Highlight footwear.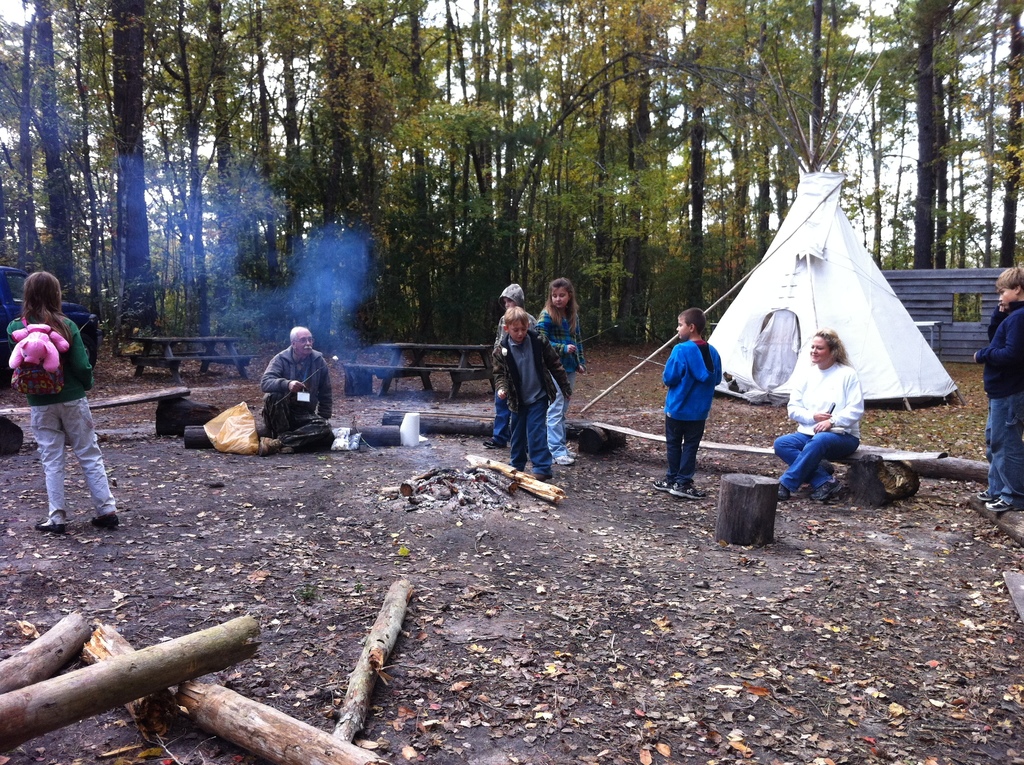
Highlighted region: [left=652, top=476, right=675, bottom=491].
